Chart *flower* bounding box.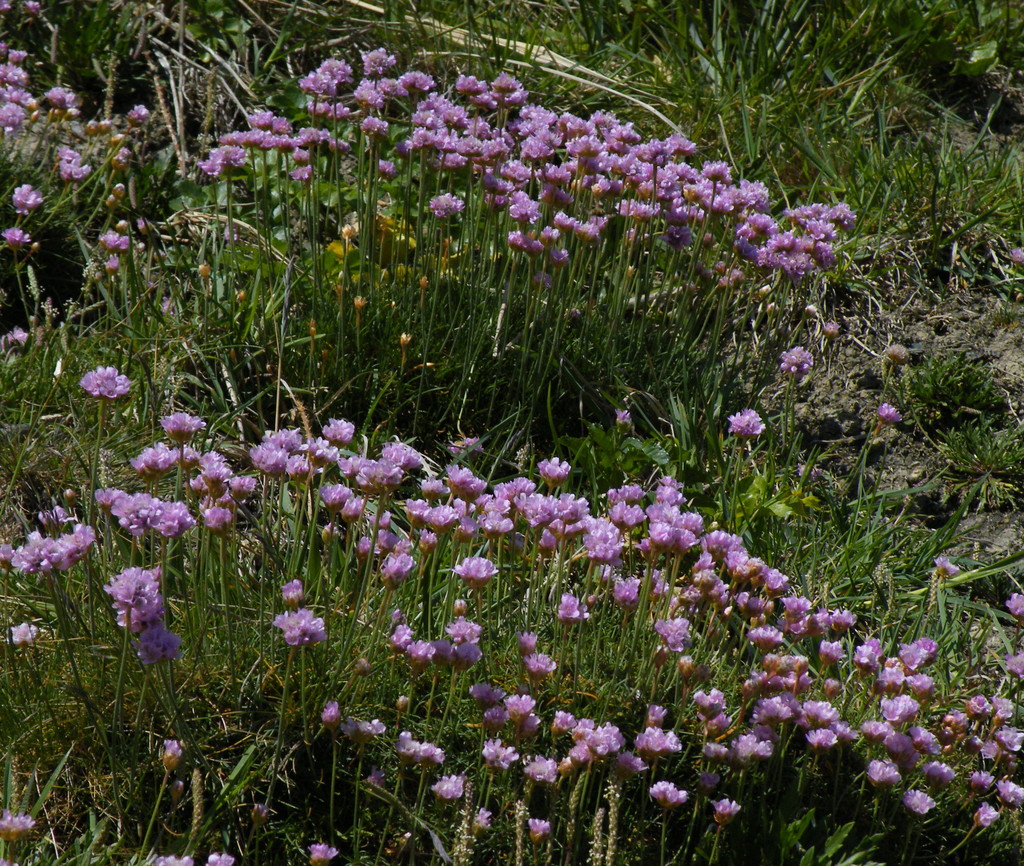
Charted: (426, 771, 470, 805).
